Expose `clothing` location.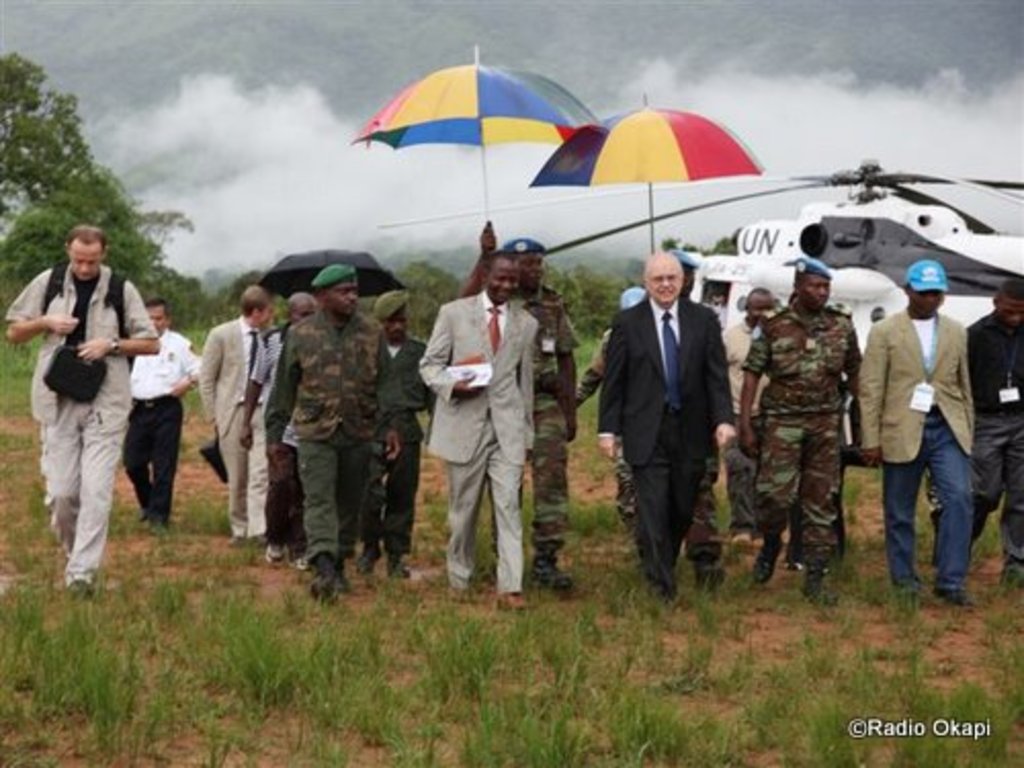
Exposed at bbox(432, 297, 522, 449).
